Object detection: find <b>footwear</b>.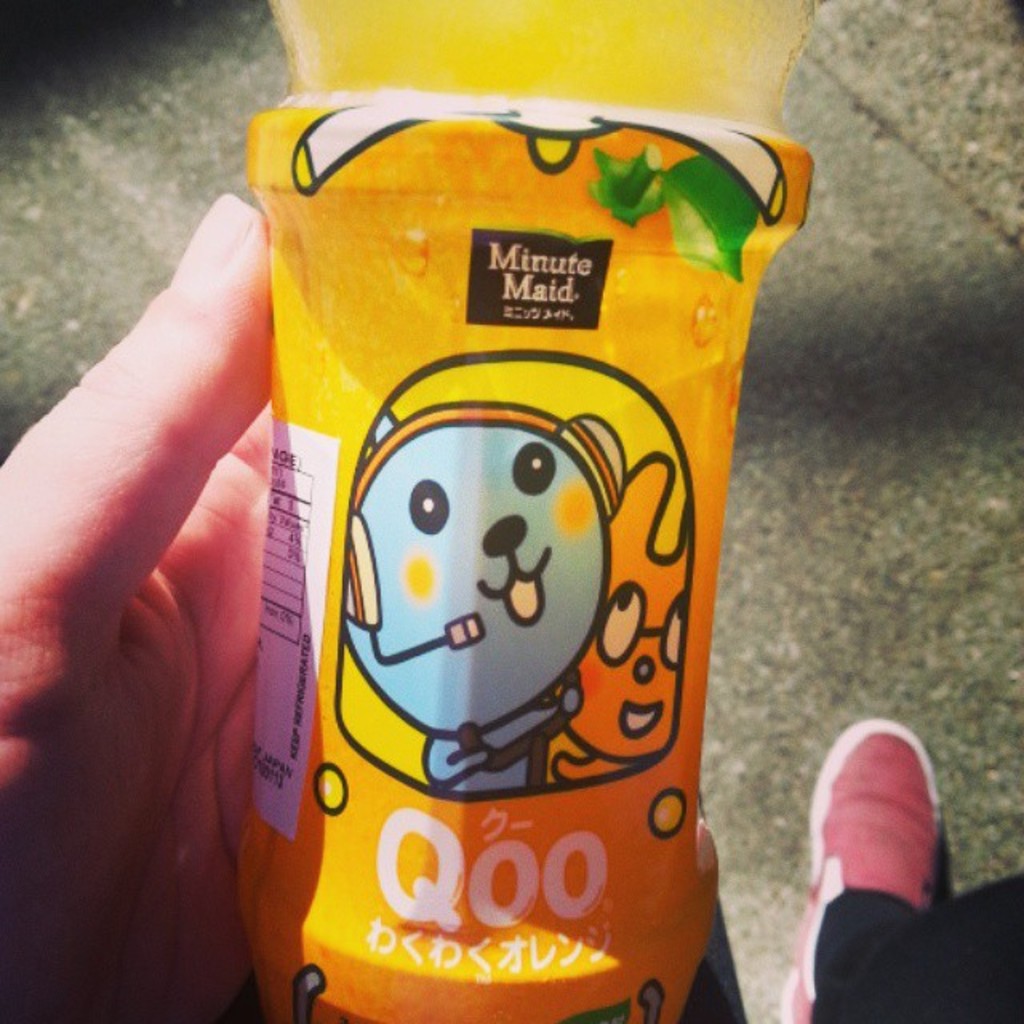
{"x1": 770, "y1": 718, "x2": 946, "y2": 1022}.
